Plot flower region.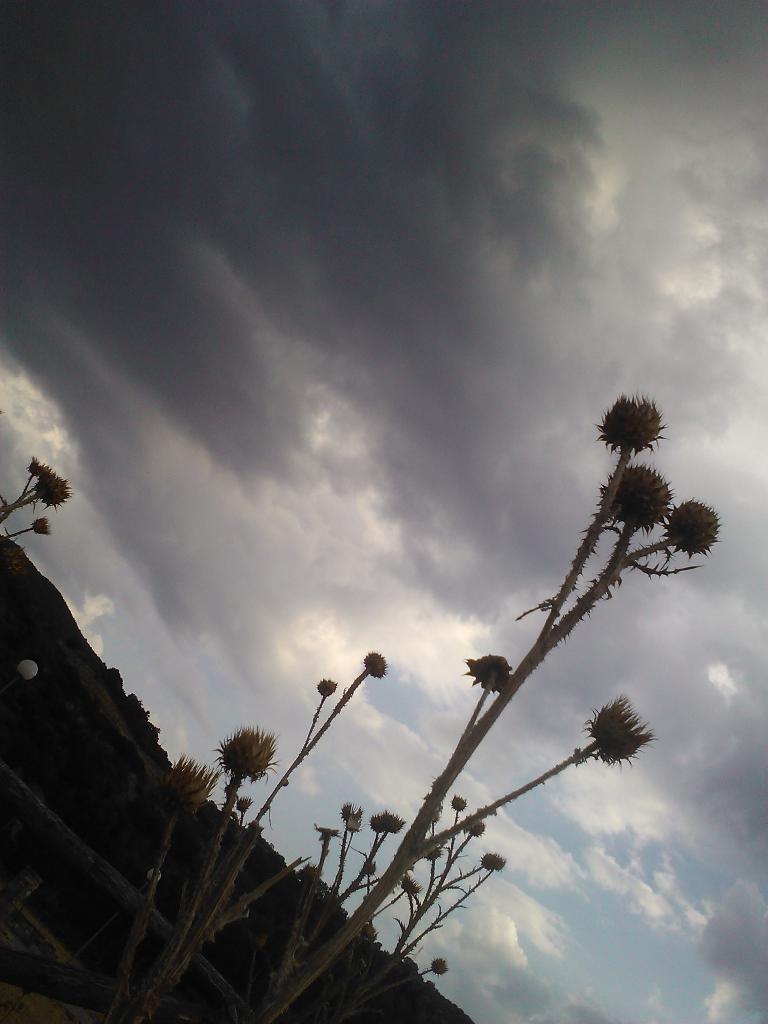
Plotted at rect(35, 472, 60, 491).
